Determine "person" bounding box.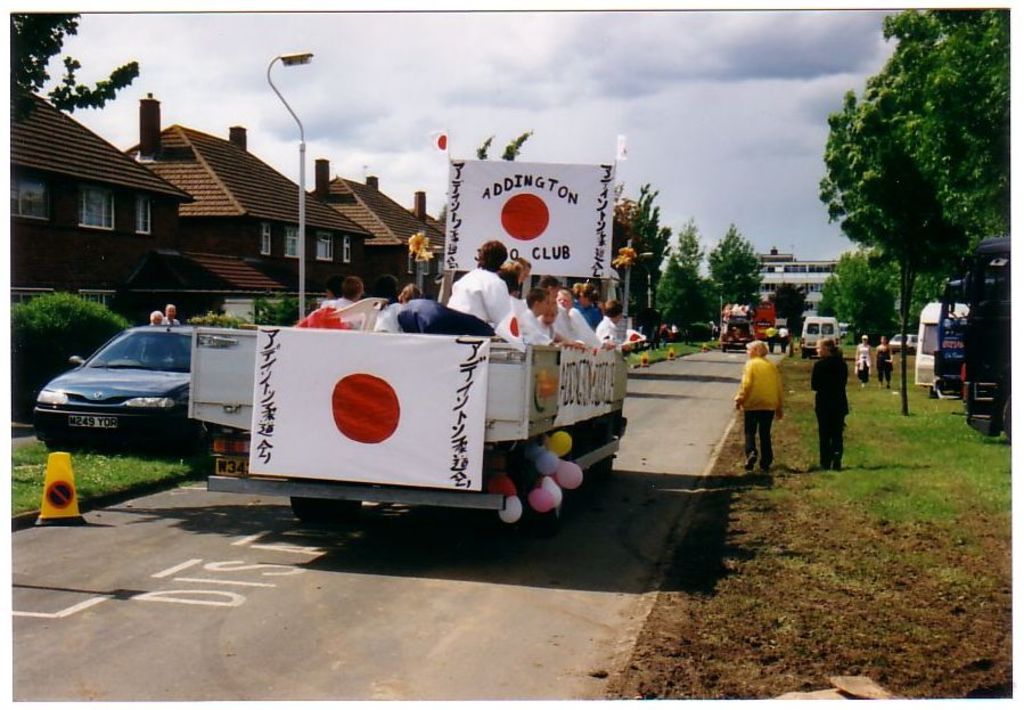
Determined: (736, 341, 781, 468).
